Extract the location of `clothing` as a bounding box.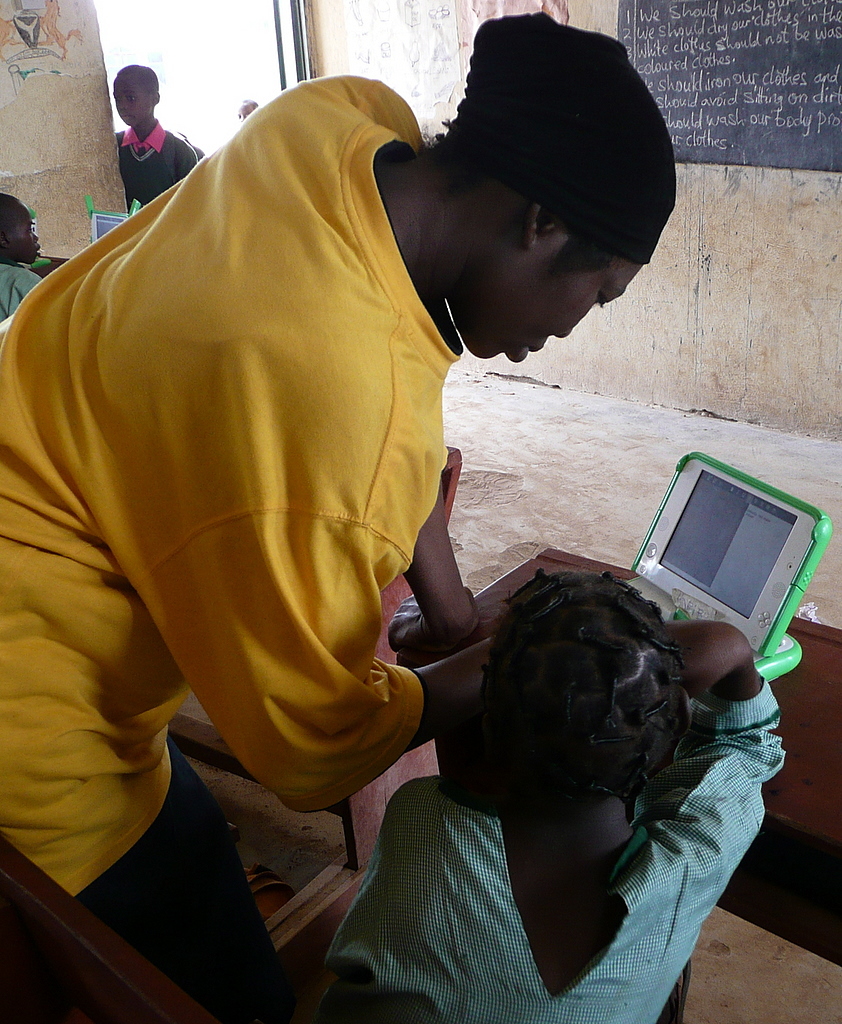
{"left": 0, "top": 246, "right": 38, "bottom": 322}.
